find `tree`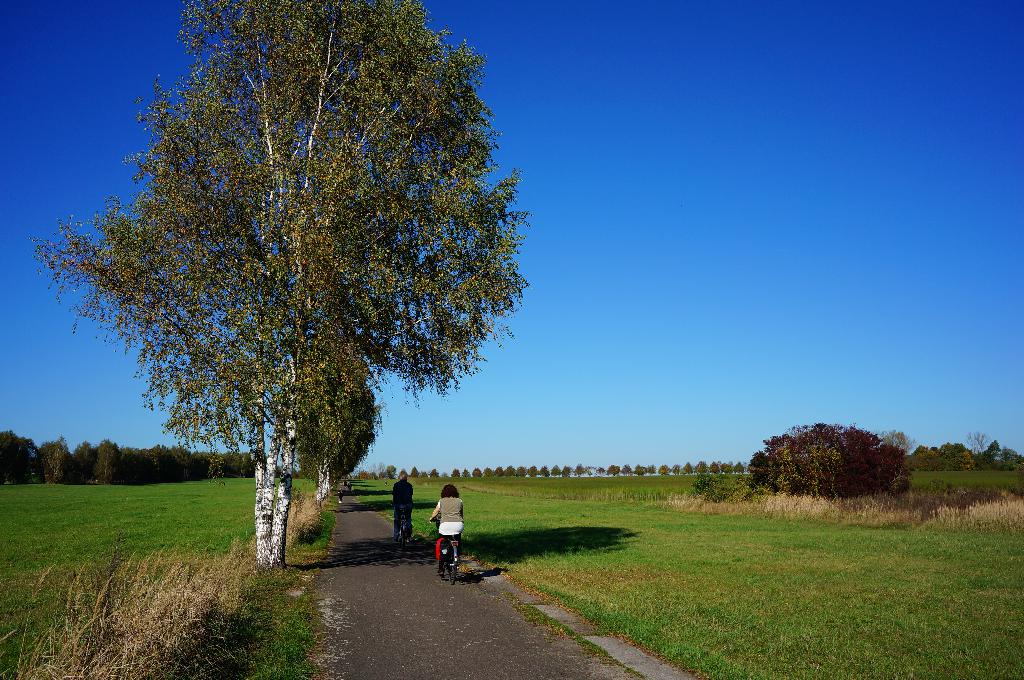
bbox=[561, 465, 572, 478]
